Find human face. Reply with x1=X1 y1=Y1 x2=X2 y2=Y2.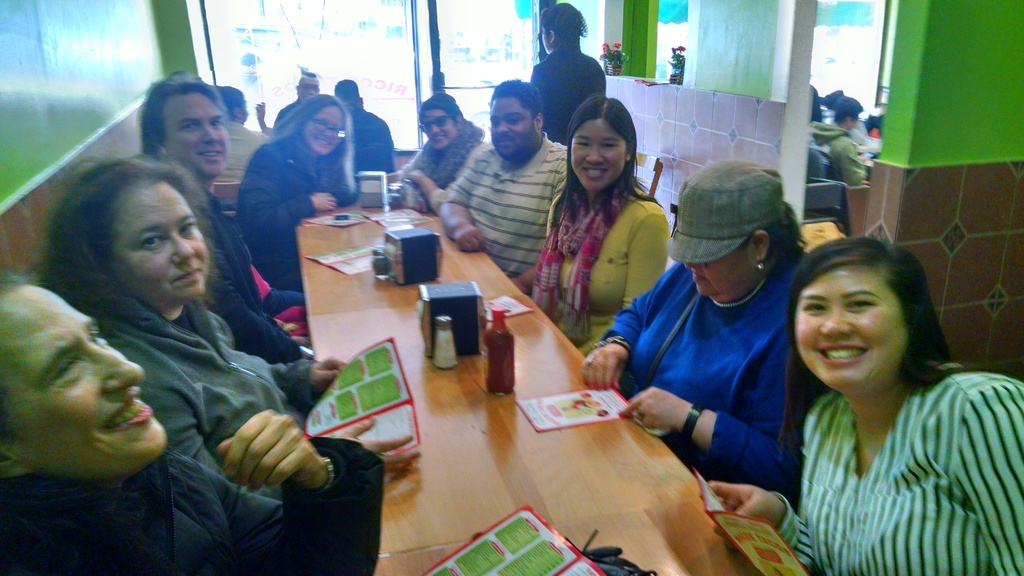
x1=422 y1=115 x2=460 y2=147.
